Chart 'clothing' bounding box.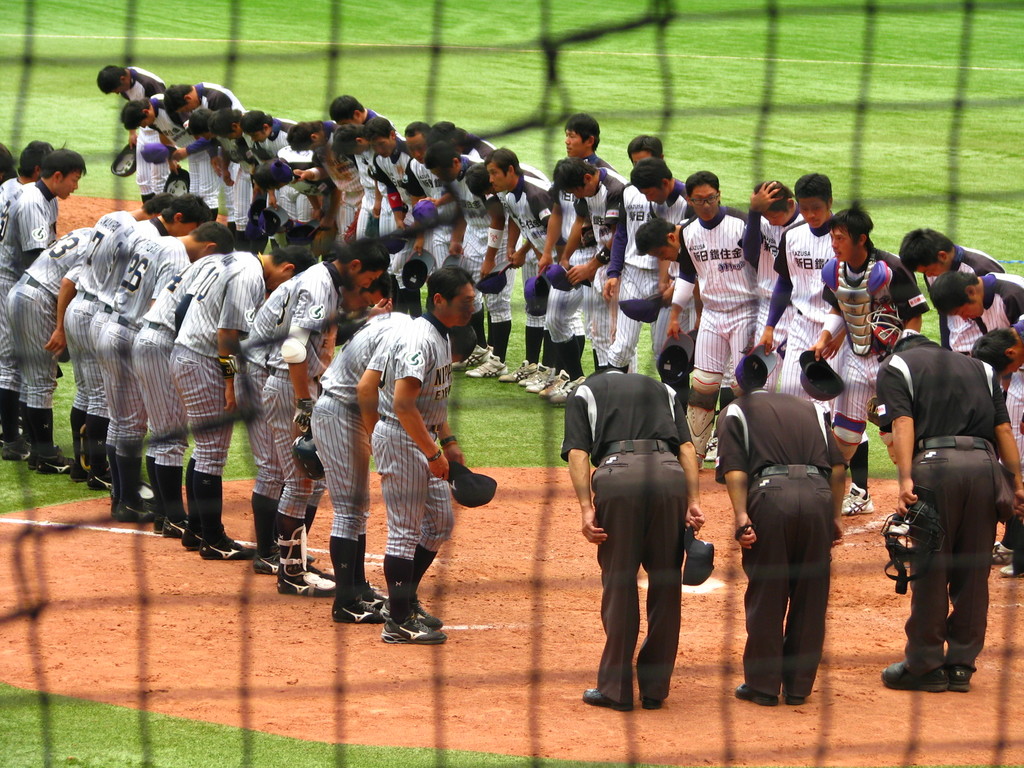
Charted: region(561, 371, 709, 704).
